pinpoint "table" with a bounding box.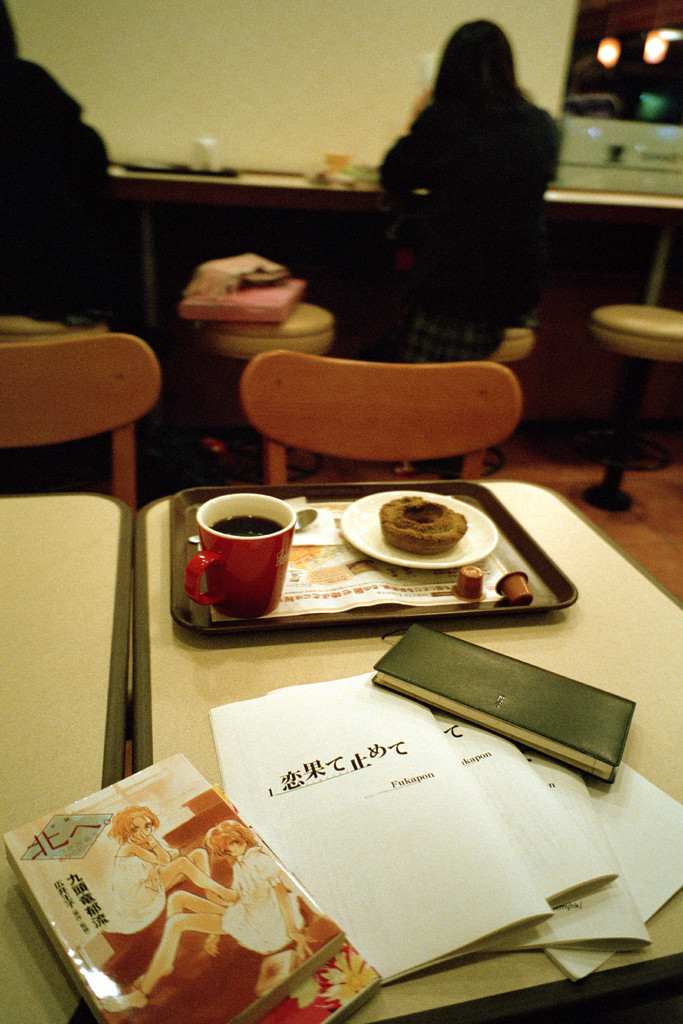
(0,495,134,1023).
